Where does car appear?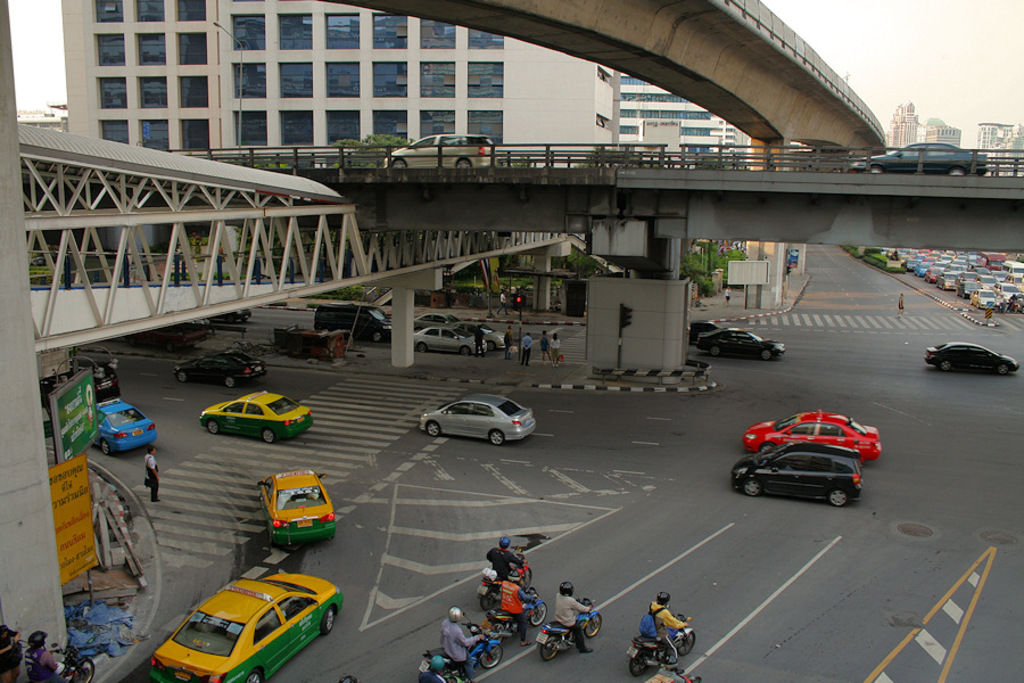
Appears at bbox=[687, 323, 724, 340].
